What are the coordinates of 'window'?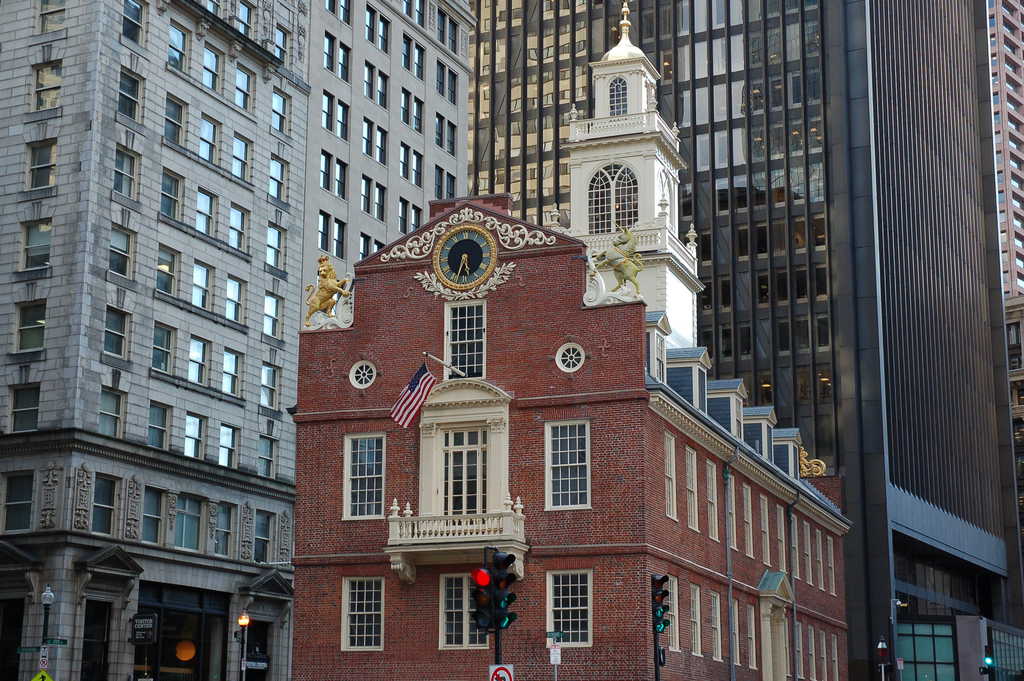
box=[158, 171, 177, 225].
